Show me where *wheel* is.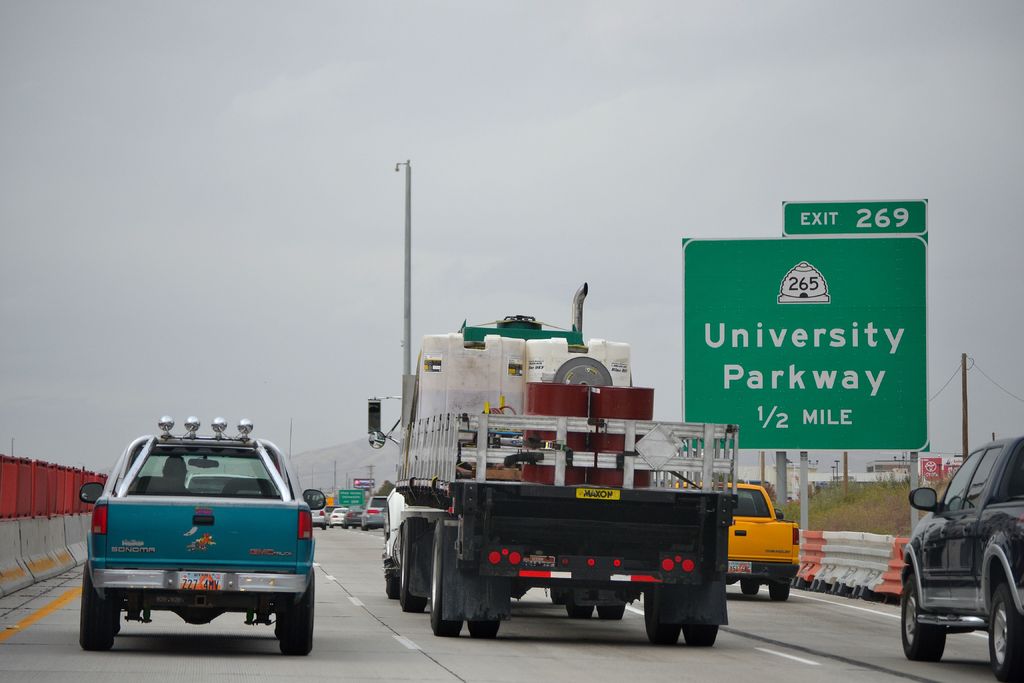
*wheel* is at bbox(427, 513, 509, 636).
